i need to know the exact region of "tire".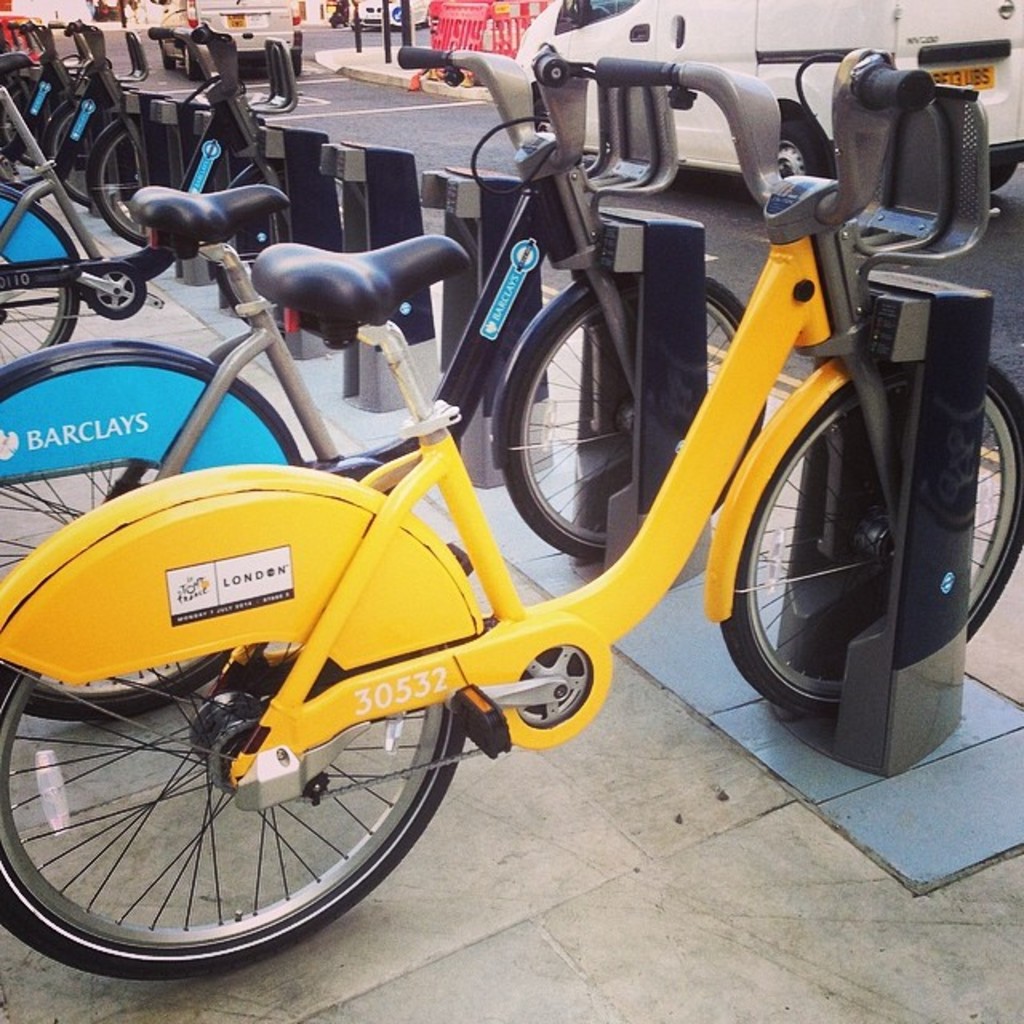
Region: 499:269:770:557.
